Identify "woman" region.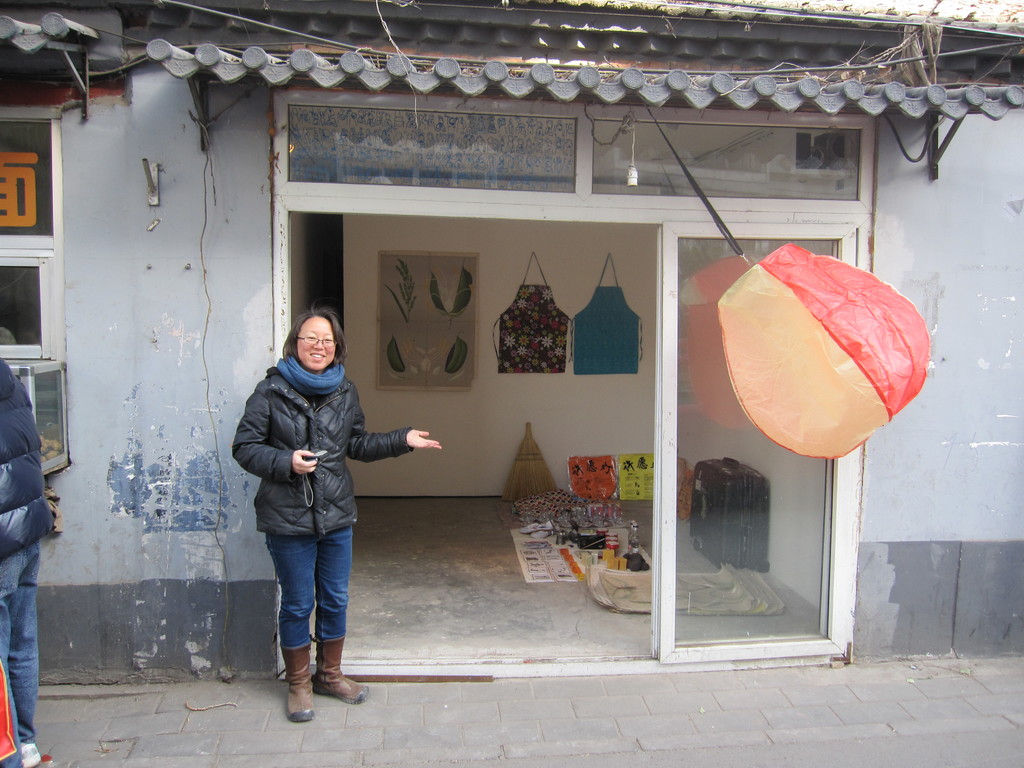
Region: pyautogui.locateOnScreen(237, 305, 419, 726).
